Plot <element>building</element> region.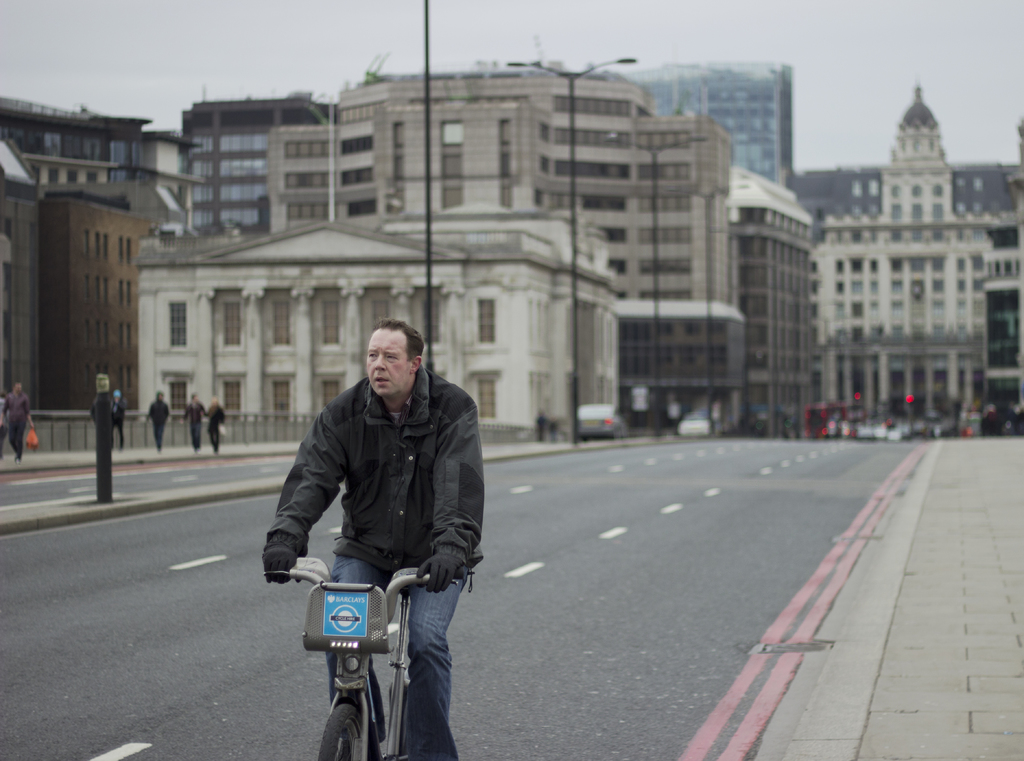
Plotted at [0,63,1023,438].
